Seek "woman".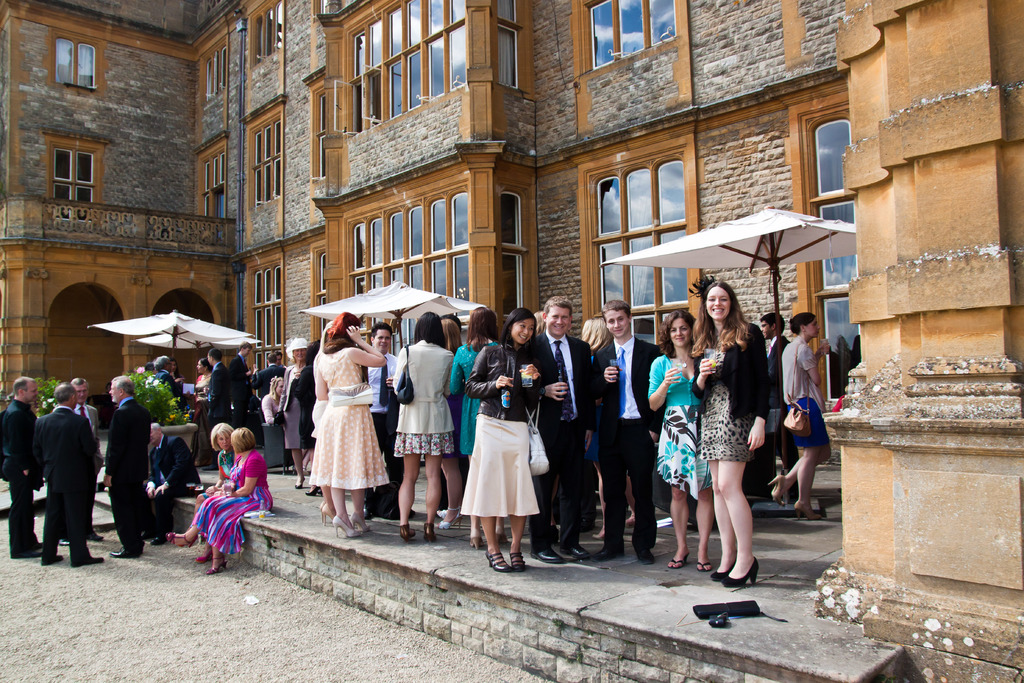
[left=388, top=312, right=456, bottom=541].
